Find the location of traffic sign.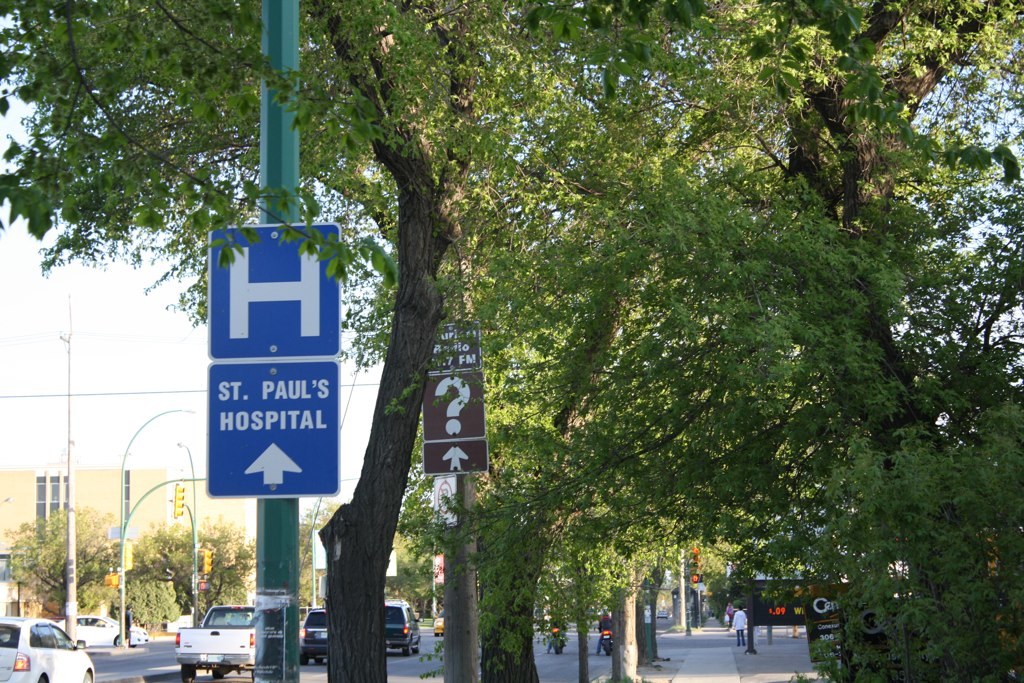
Location: (416,370,494,477).
